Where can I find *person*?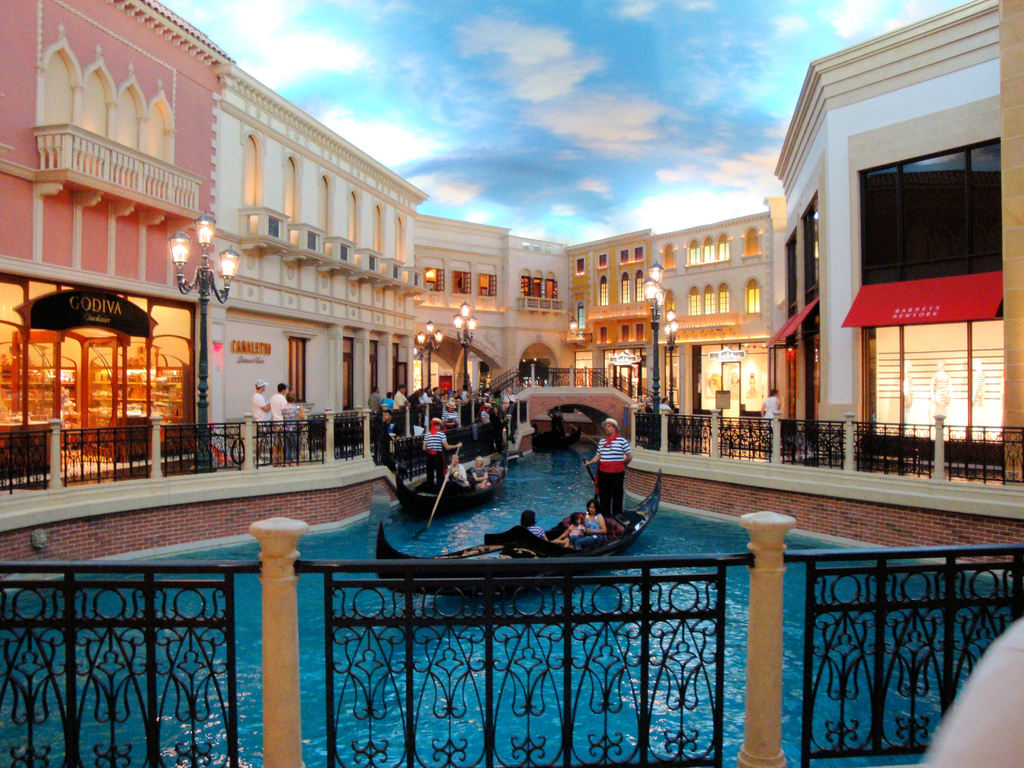
You can find it at (left=557, top=513, right=584, bottom=547).
